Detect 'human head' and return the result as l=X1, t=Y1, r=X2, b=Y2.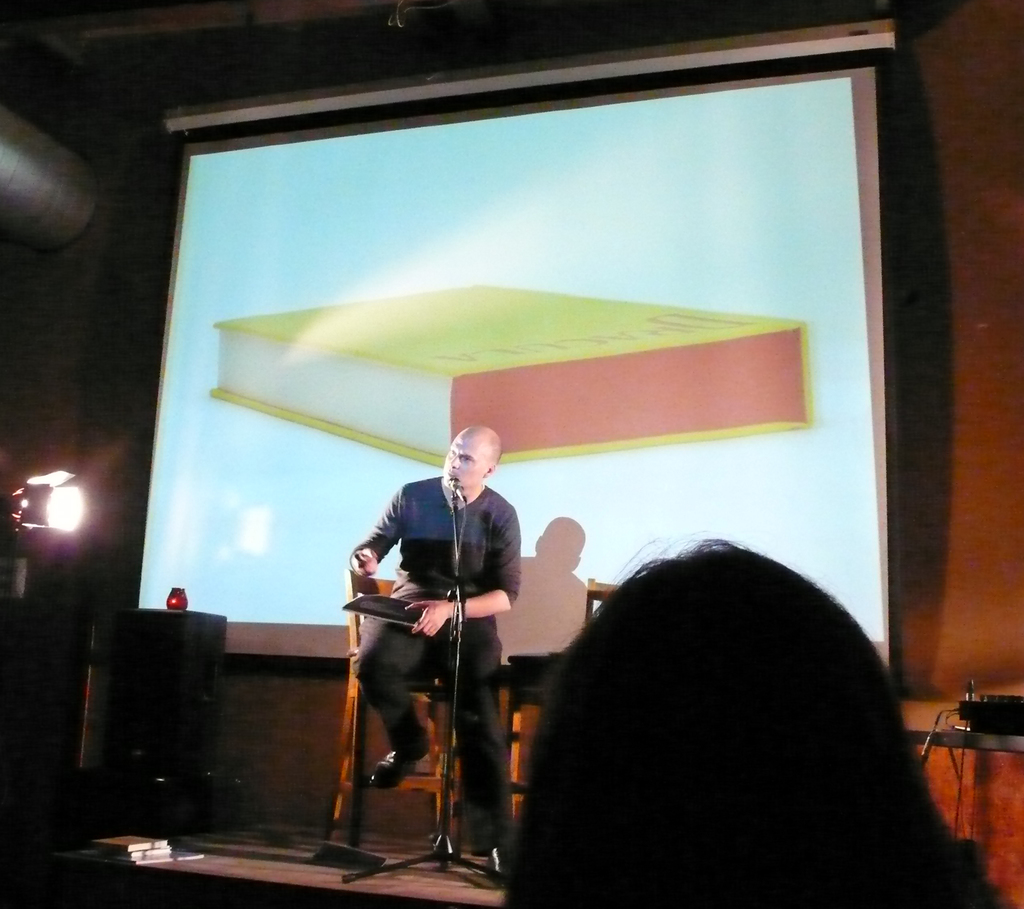
l=468, t=562, r=963, b=903.
